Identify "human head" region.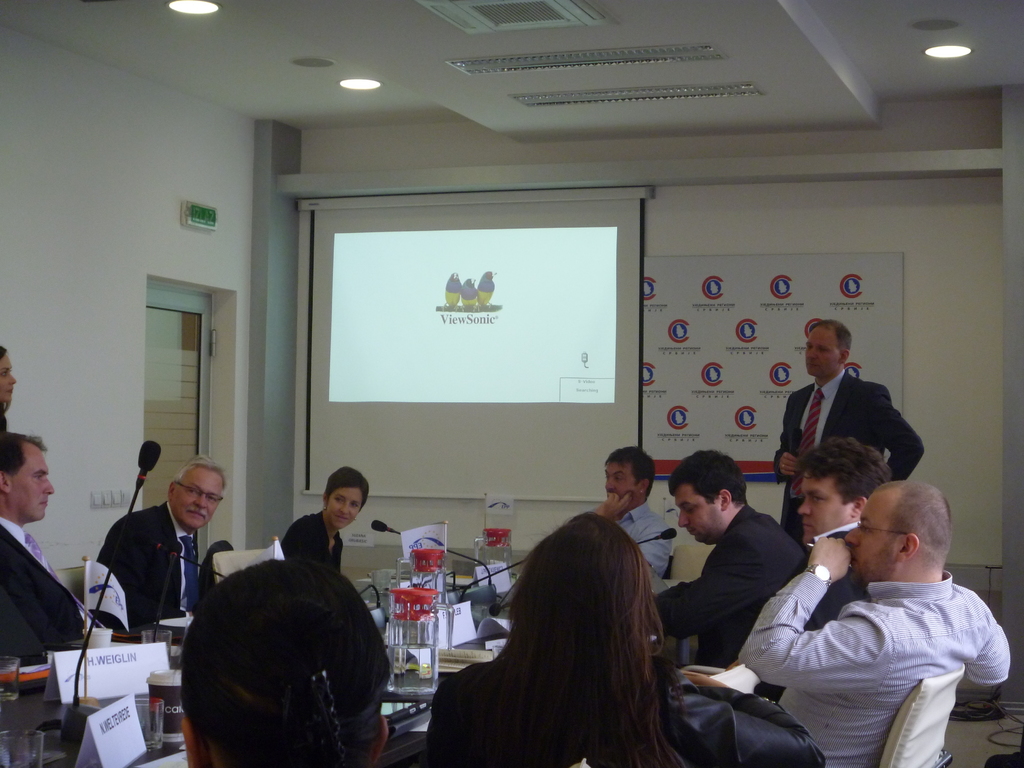
Region: crop(847, 479, 951, 589).
